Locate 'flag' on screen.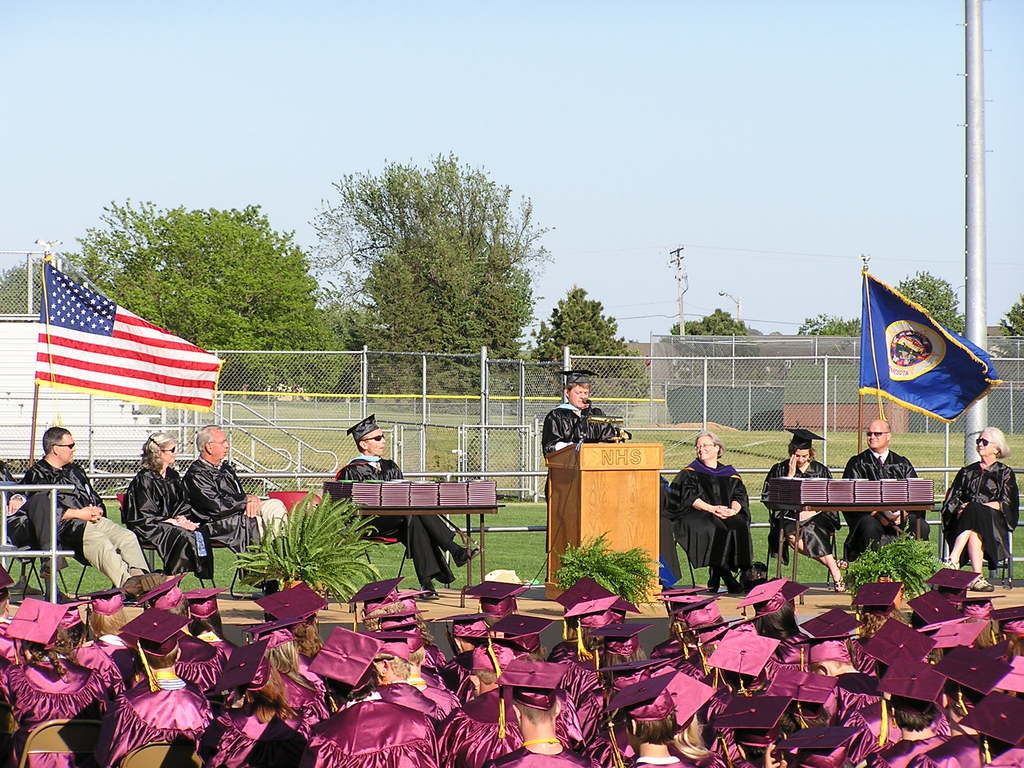
On screen at [856, 268, 999, 431].
